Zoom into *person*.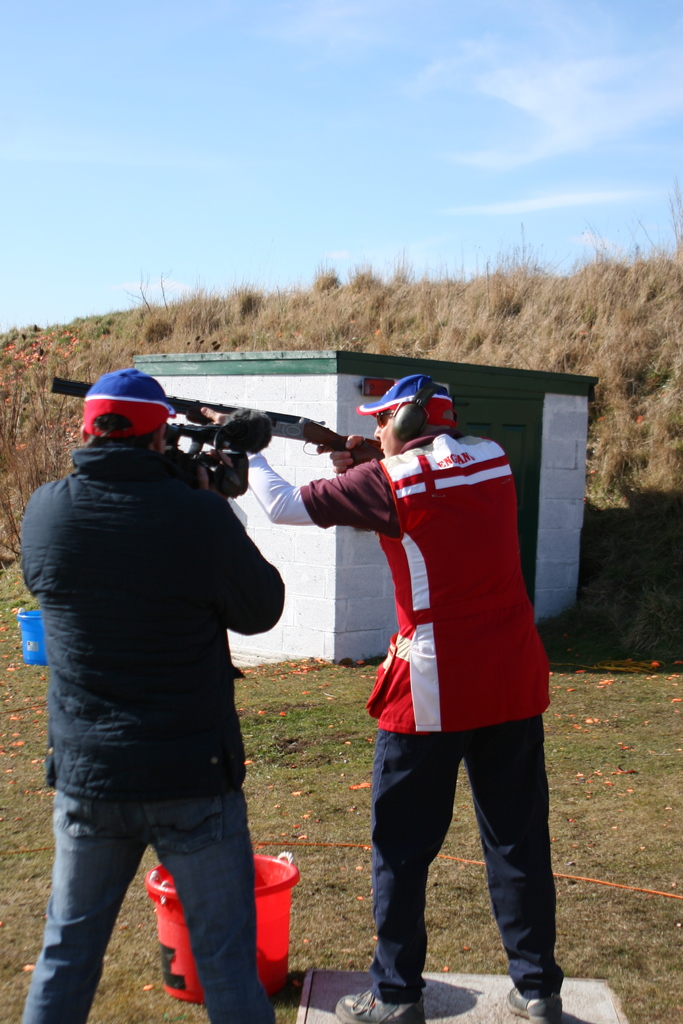
Zoom target: 18/371/284/1023.
